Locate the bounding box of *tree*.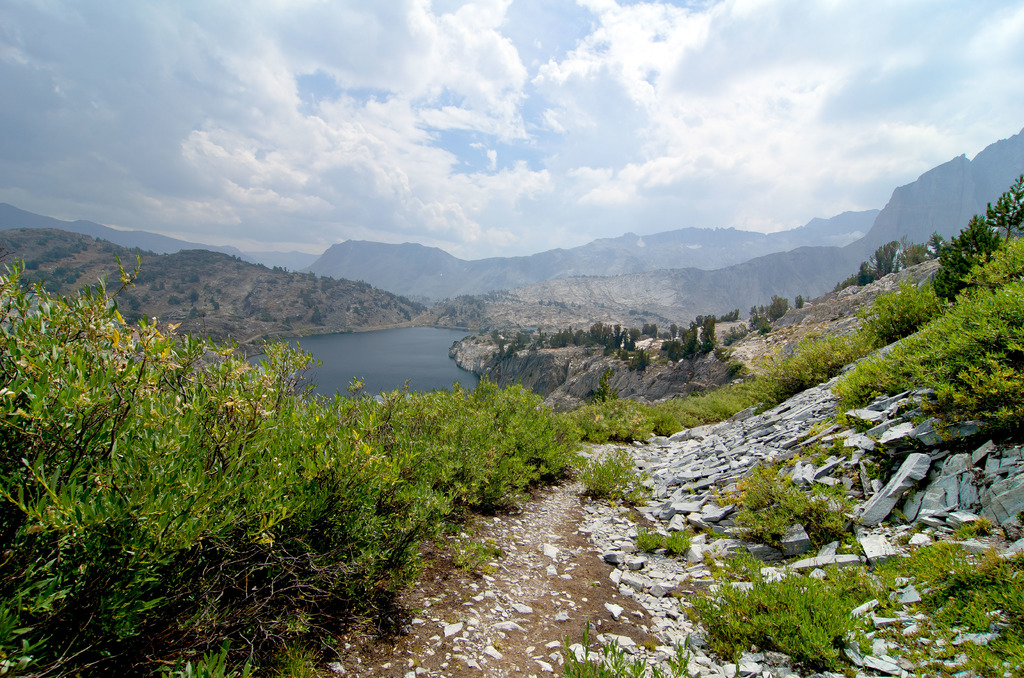
Bounding box: region(956, 210, 1007, 270).
